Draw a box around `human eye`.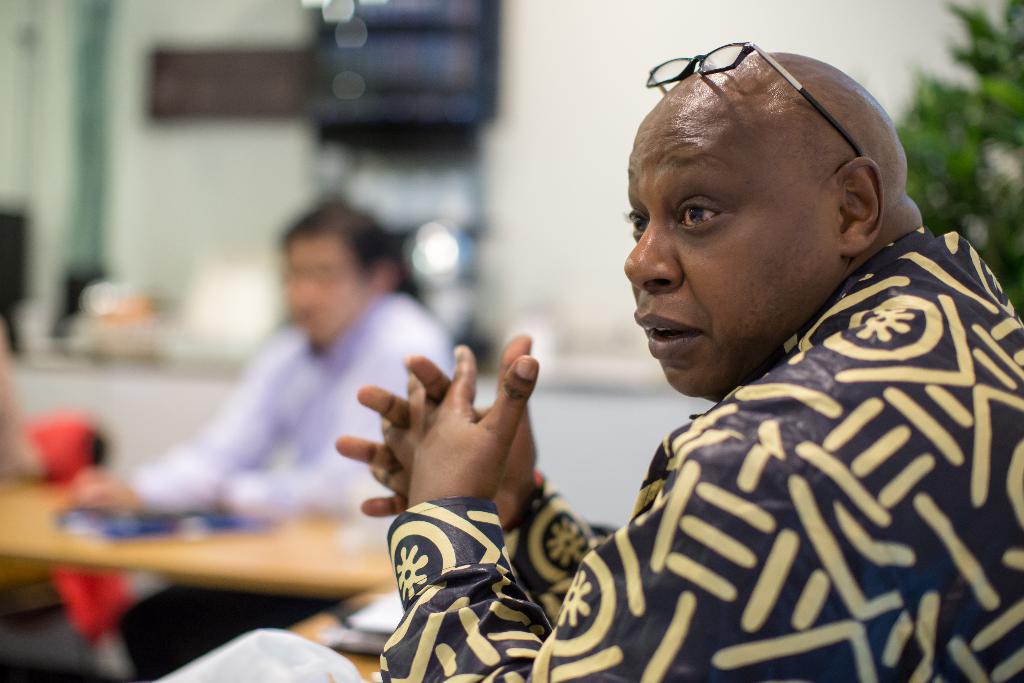
locate(676, 178, 752, 249).
